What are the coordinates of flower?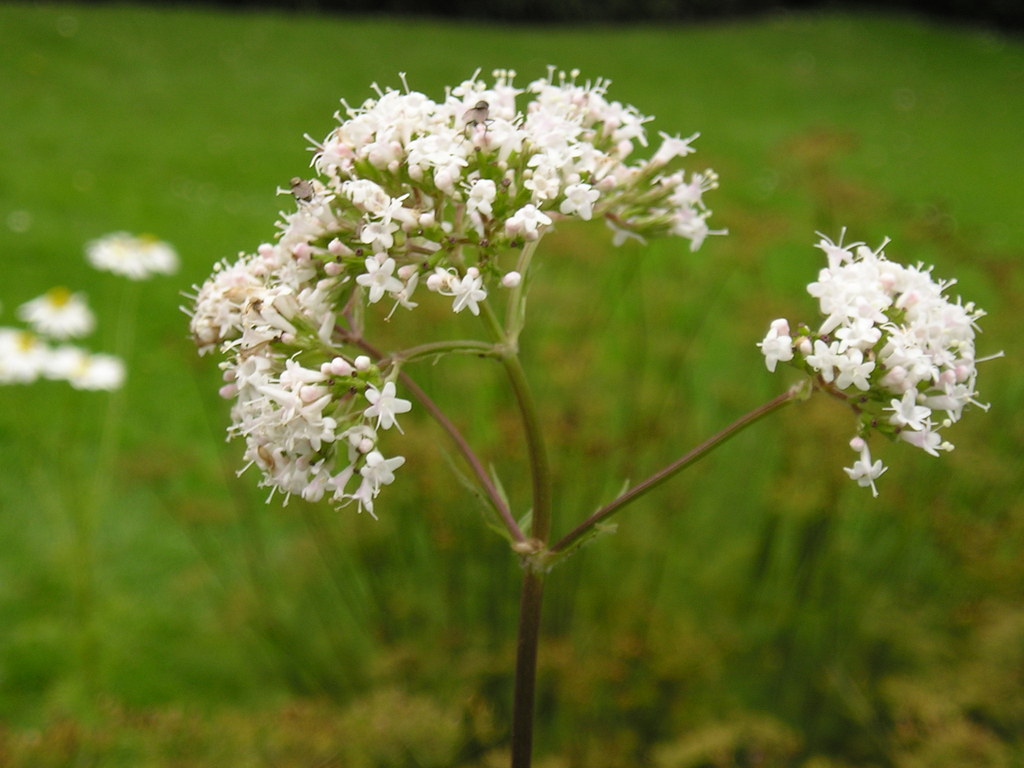
pyautogui.locateOnScreen(36, 346, 141, 388).
